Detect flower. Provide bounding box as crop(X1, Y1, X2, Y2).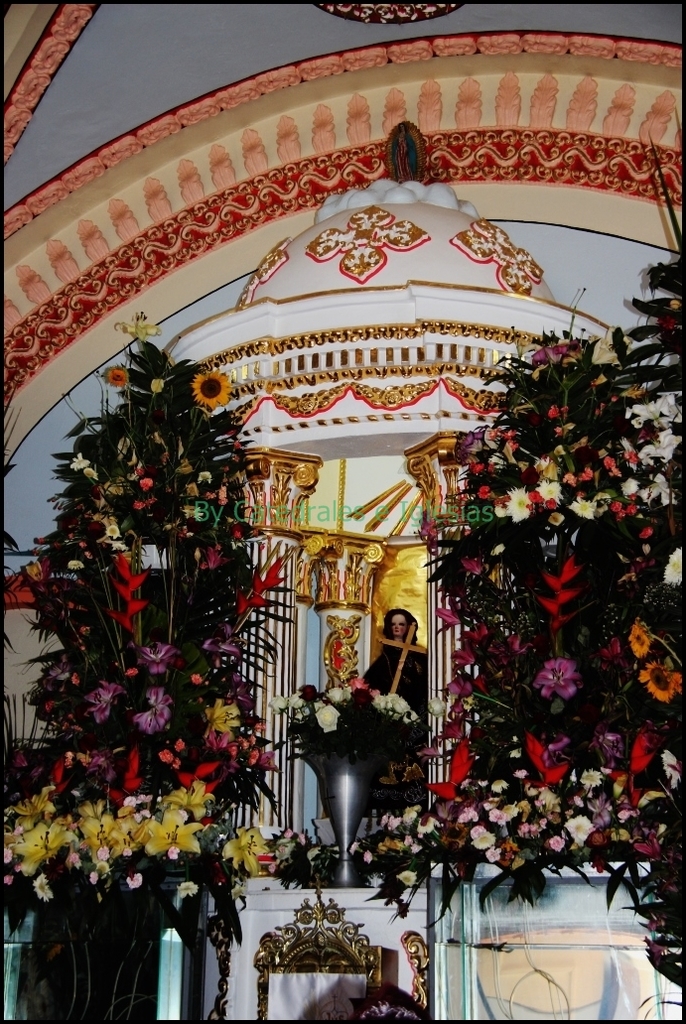
crop(486, 542, 511, 562).
